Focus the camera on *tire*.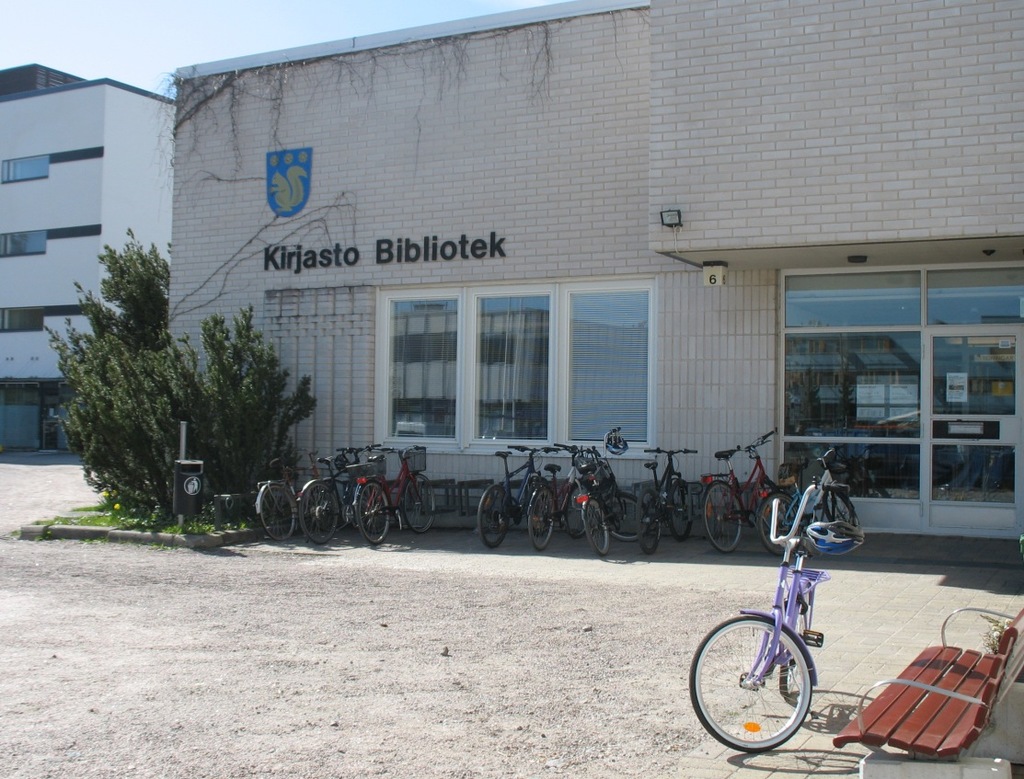
Focus region: [left=478, top=482, right=508, bottom=544].
